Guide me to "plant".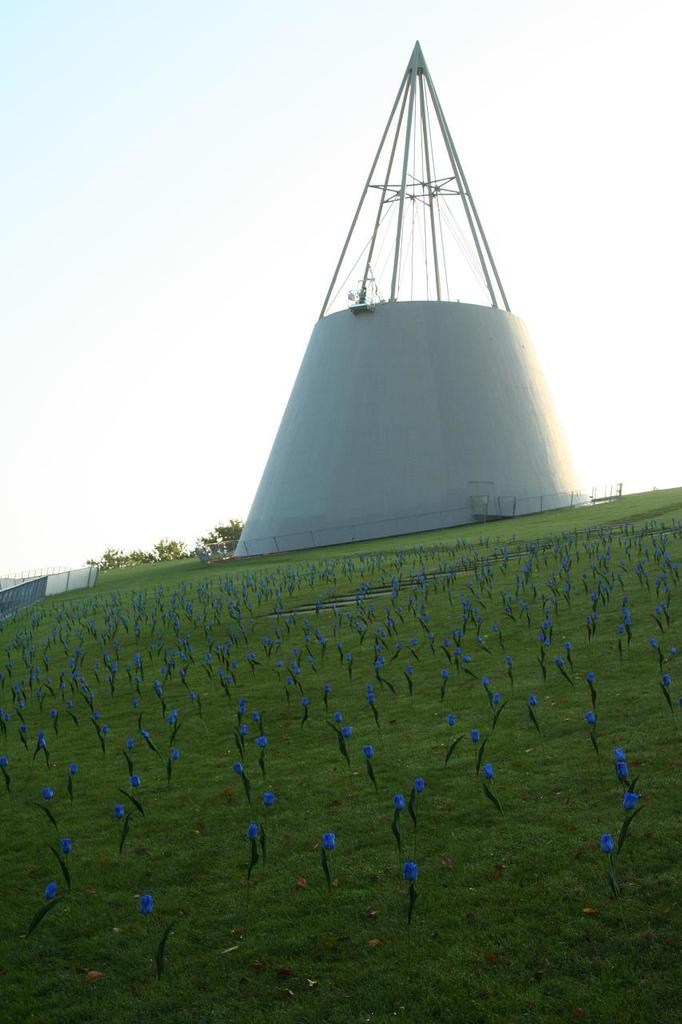
Guidance: pyautogui.locateOnScreen(389, 849, 438, 922).
